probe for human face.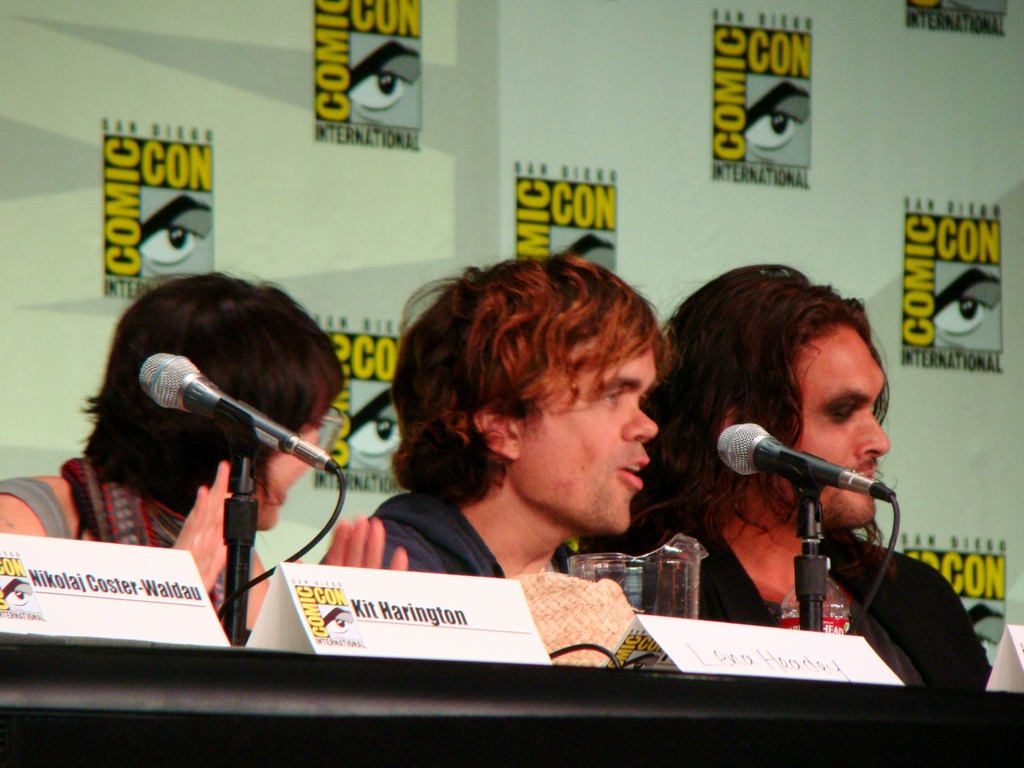
Probe result: (left=262, top=420, right=321, bottom=532).
